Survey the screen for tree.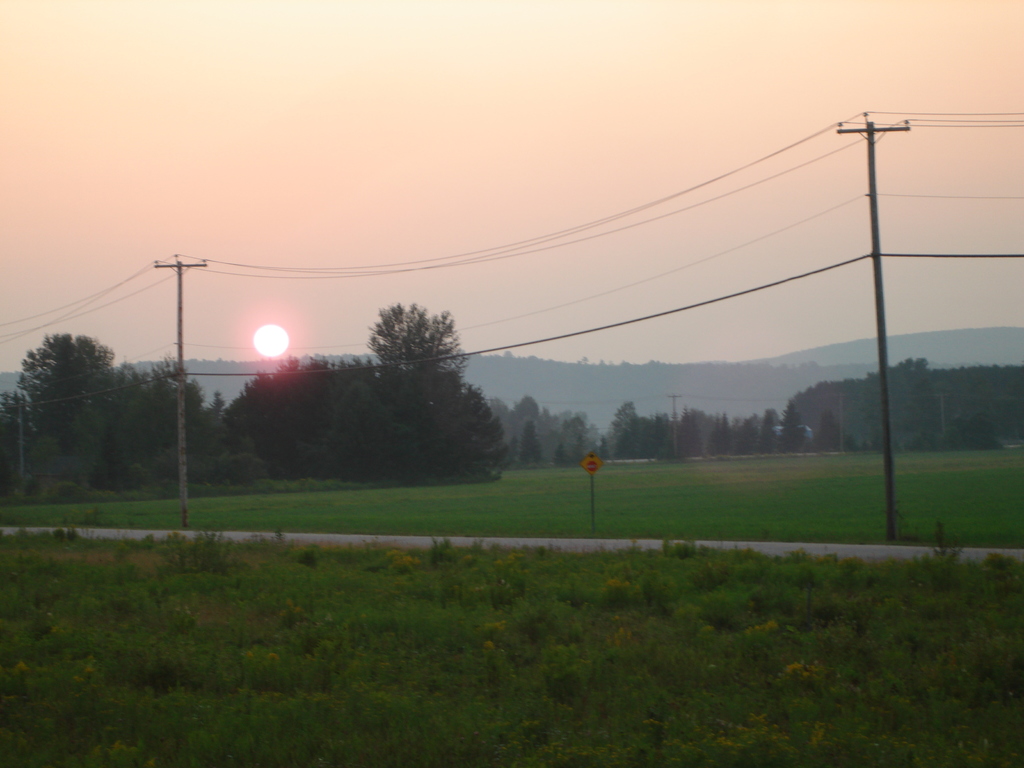
Survey found: bbox=[339, 281, 496, 468].
